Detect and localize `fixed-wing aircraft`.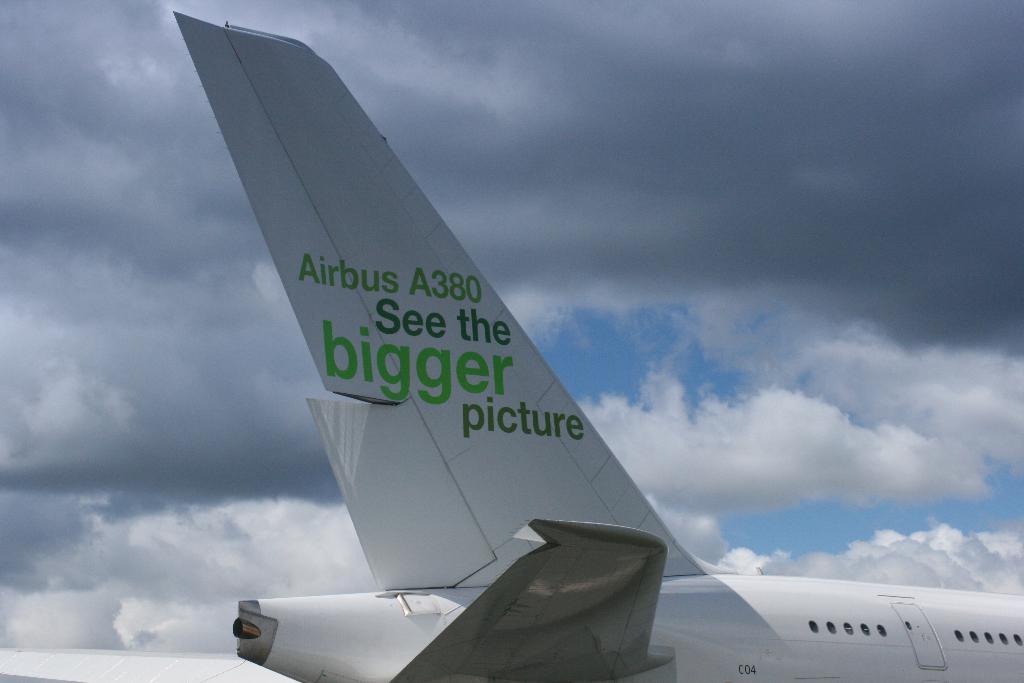
Localized at <bbox>0, 8, 1023, 682</bbox>.
